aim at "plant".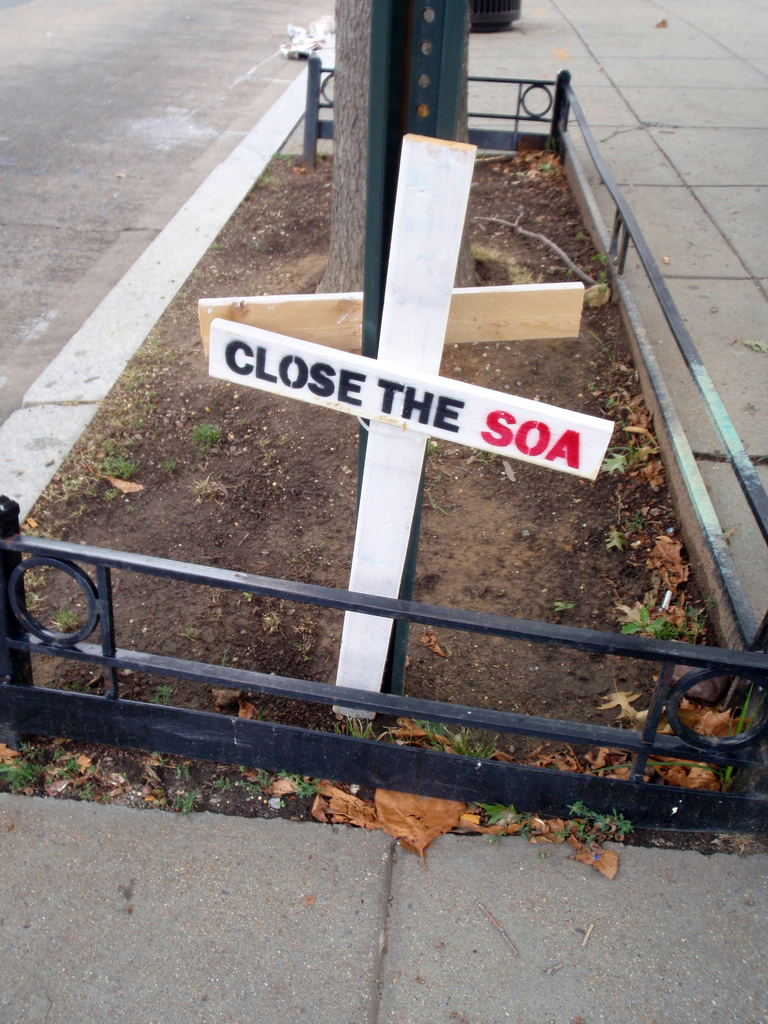
Aimed at (212, 243, 222, 253).
